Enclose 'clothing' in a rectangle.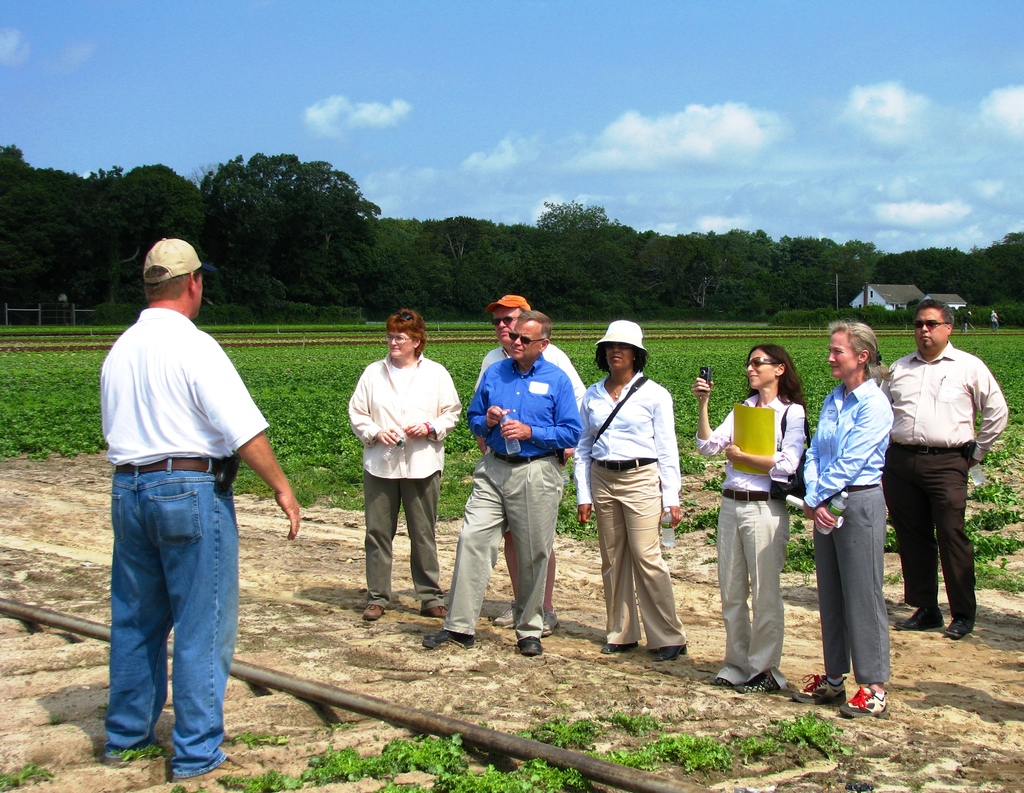
<region>338, 353, 454, 465</region>.
